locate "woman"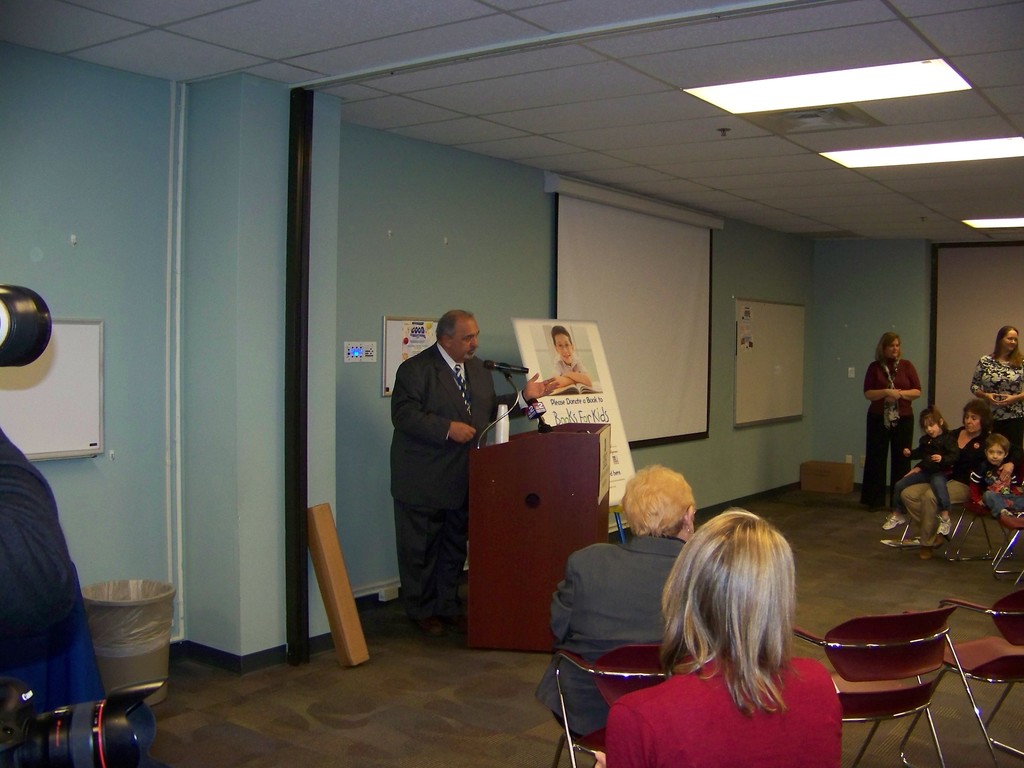
bbox=(891, 404, 1017, 553)
